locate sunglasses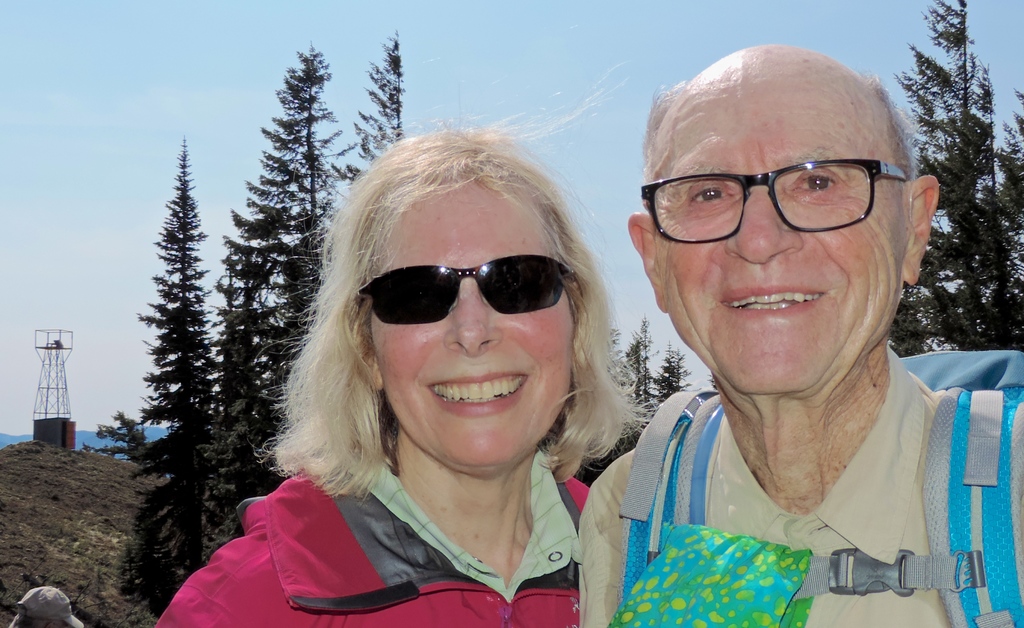
<bbox>358, 252, 569, 322</bbox>
